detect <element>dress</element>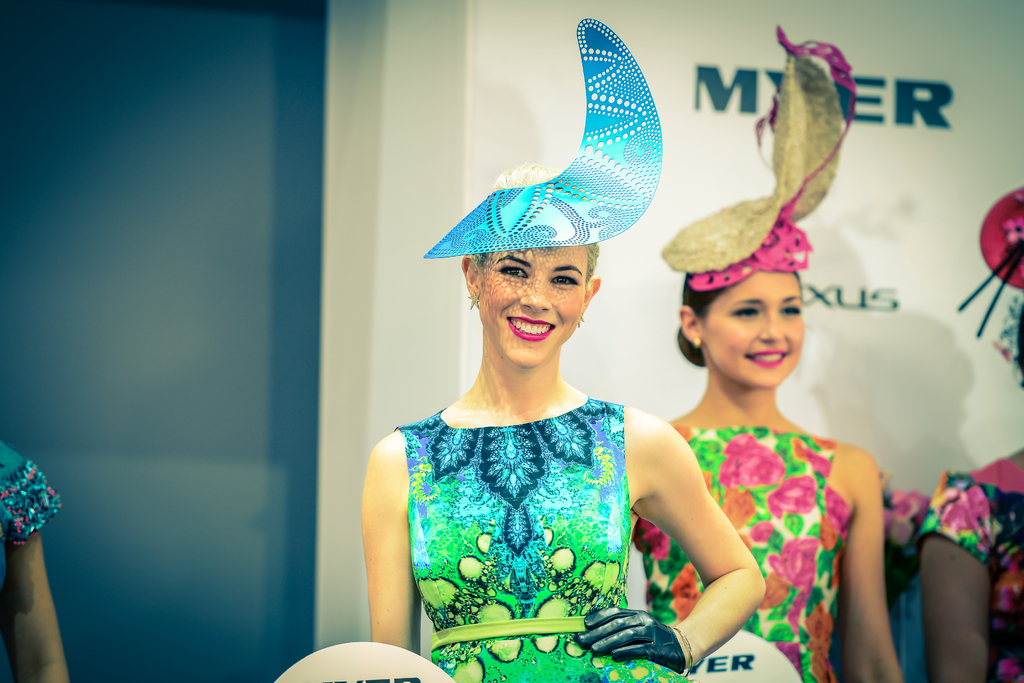
detection(387, 340, 687, 663)
